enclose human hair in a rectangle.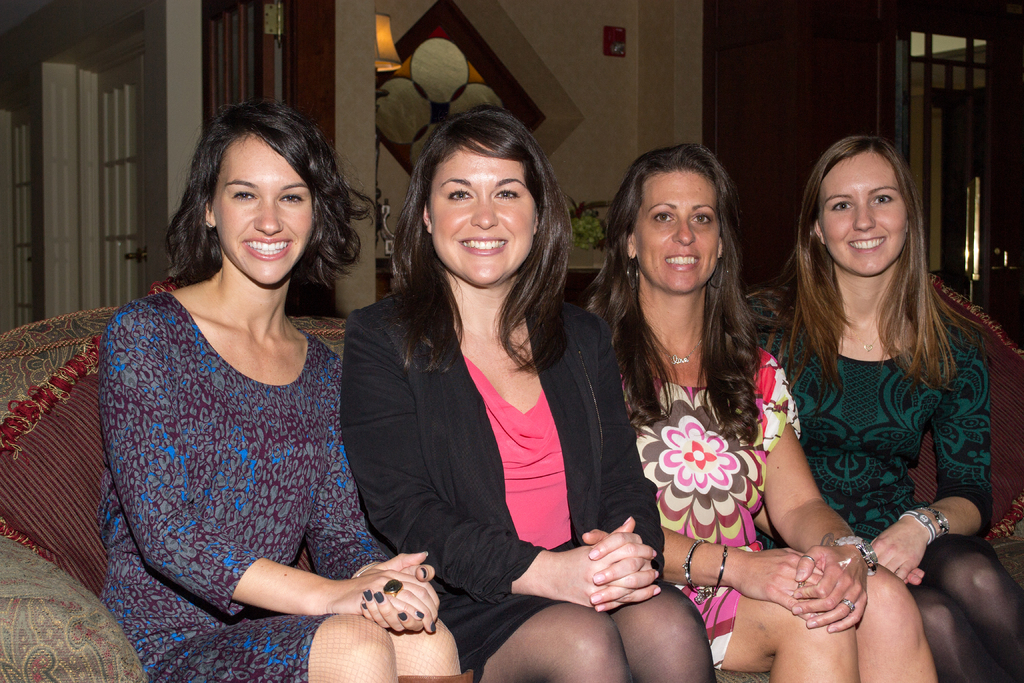
l=582, t=145, r=761, b=440.
